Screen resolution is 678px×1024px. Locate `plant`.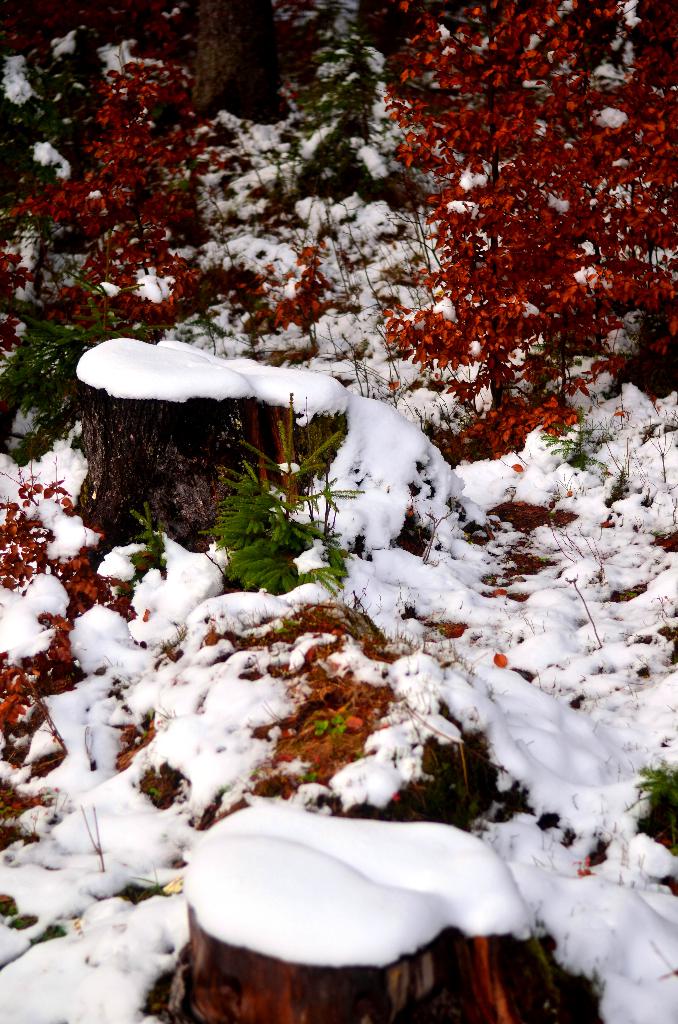
[48, 543, 132, 611].
